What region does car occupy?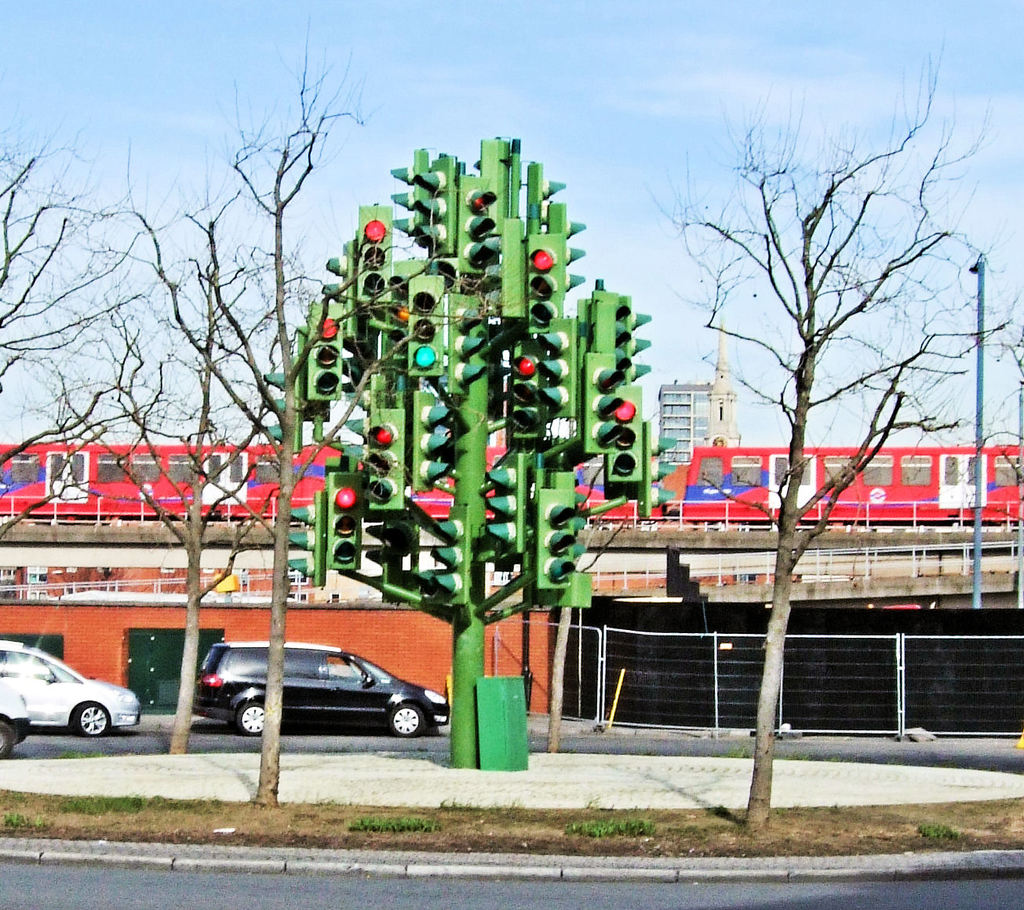
(0, 676, 37, 759).
